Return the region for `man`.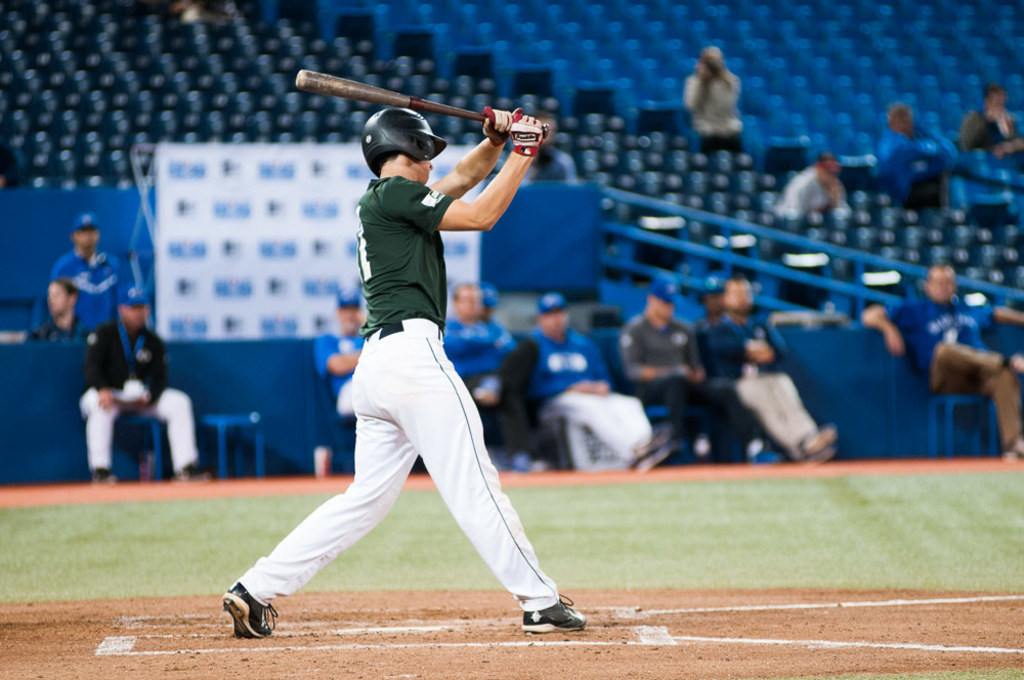
region(314, 285, 373, 414).
